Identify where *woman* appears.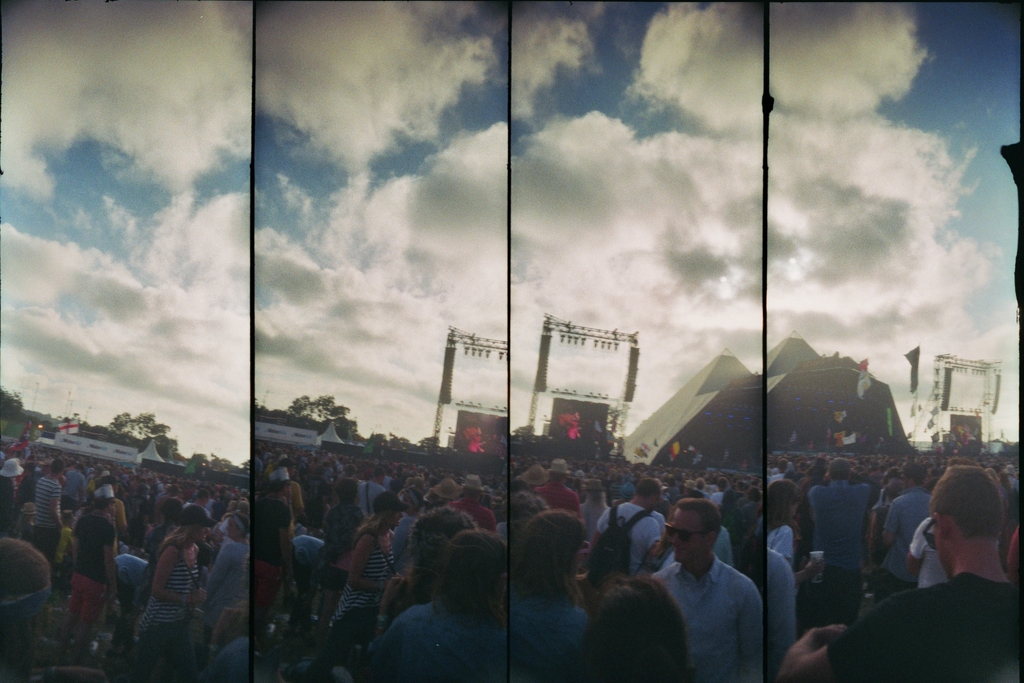
Appears at pyautogui.locateOnScreen(330, 492, 412, 626).
